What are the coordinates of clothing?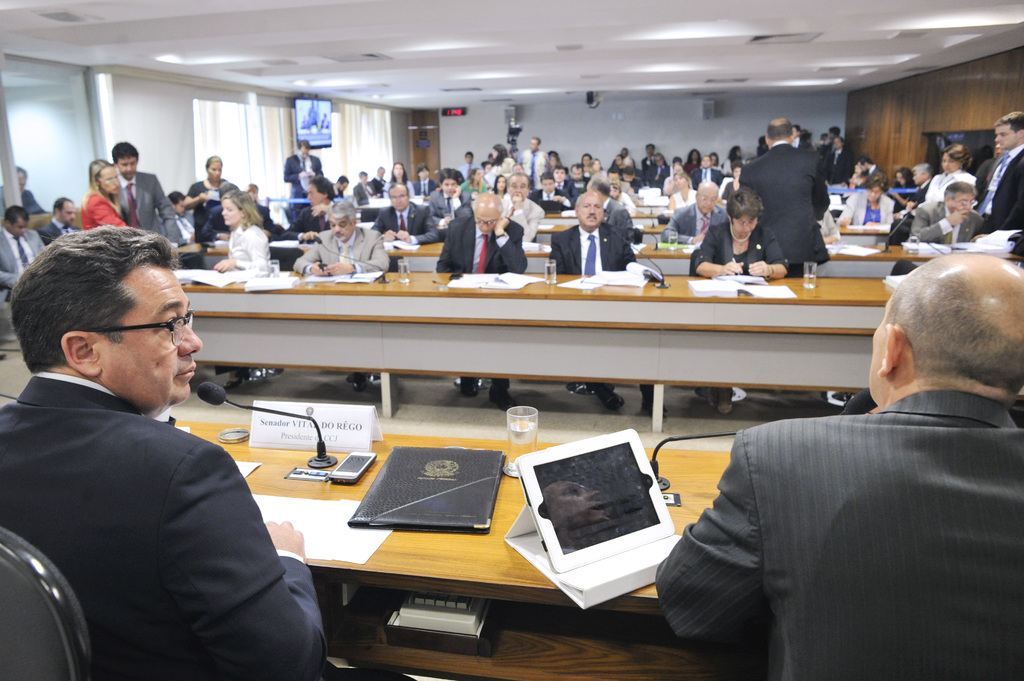
select_region(824, 145, 852, 186).
